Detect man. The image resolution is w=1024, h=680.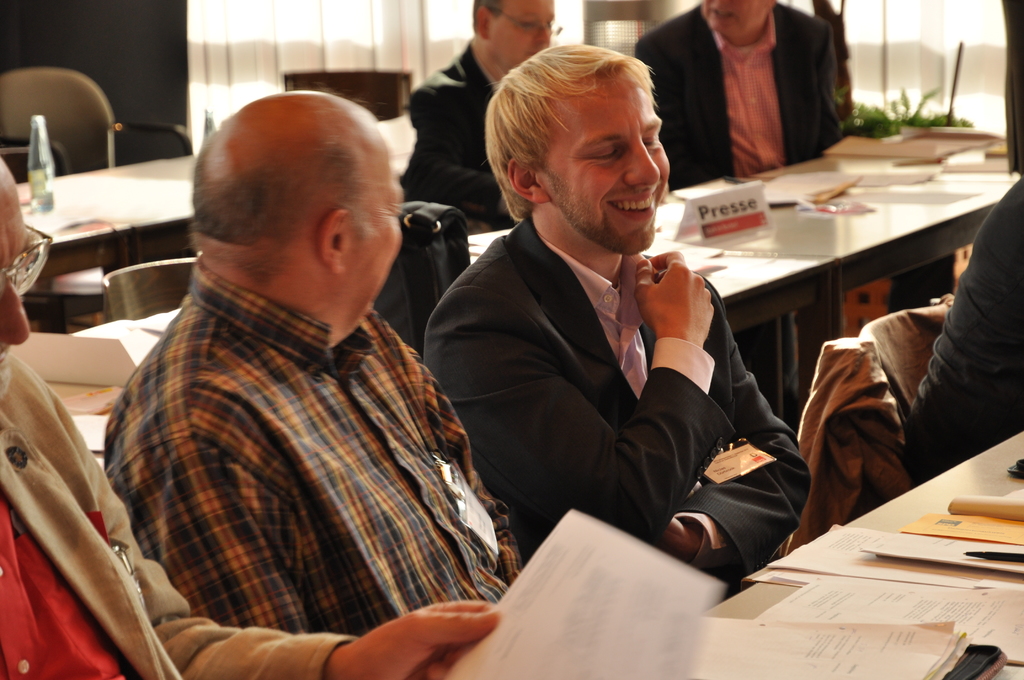
<bbox>401, 0, 559, 236</bbox>.
